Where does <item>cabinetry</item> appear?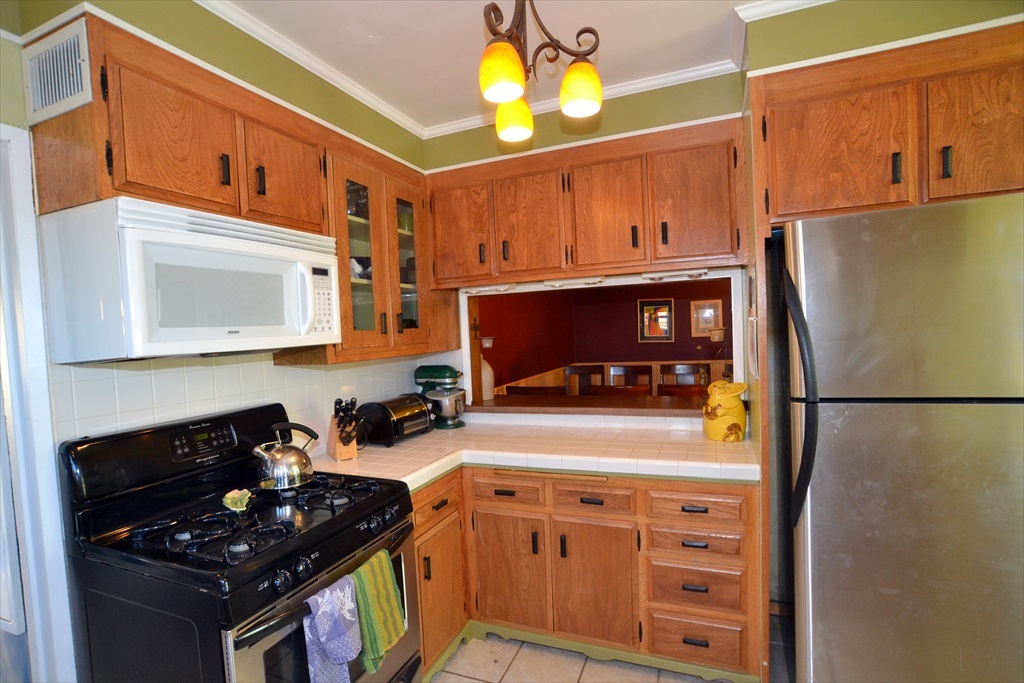
Appears at select_region(420, 465, 761, 676).
